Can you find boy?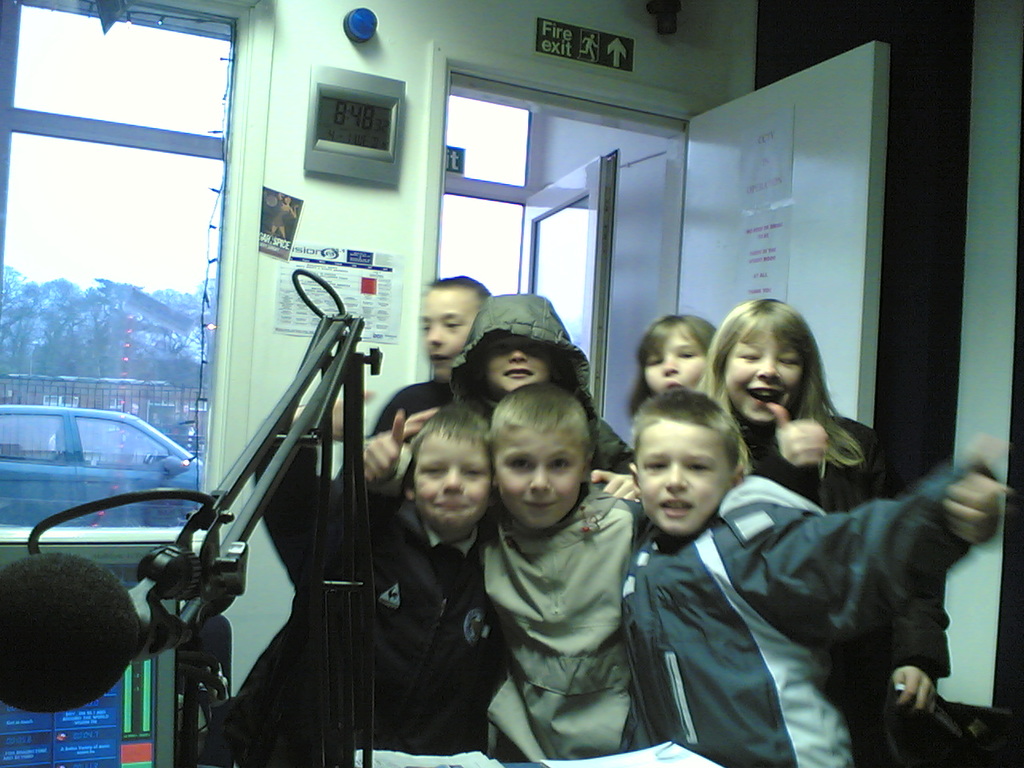
Yes, bounding box: box=[622, 383, 1013, 767].
